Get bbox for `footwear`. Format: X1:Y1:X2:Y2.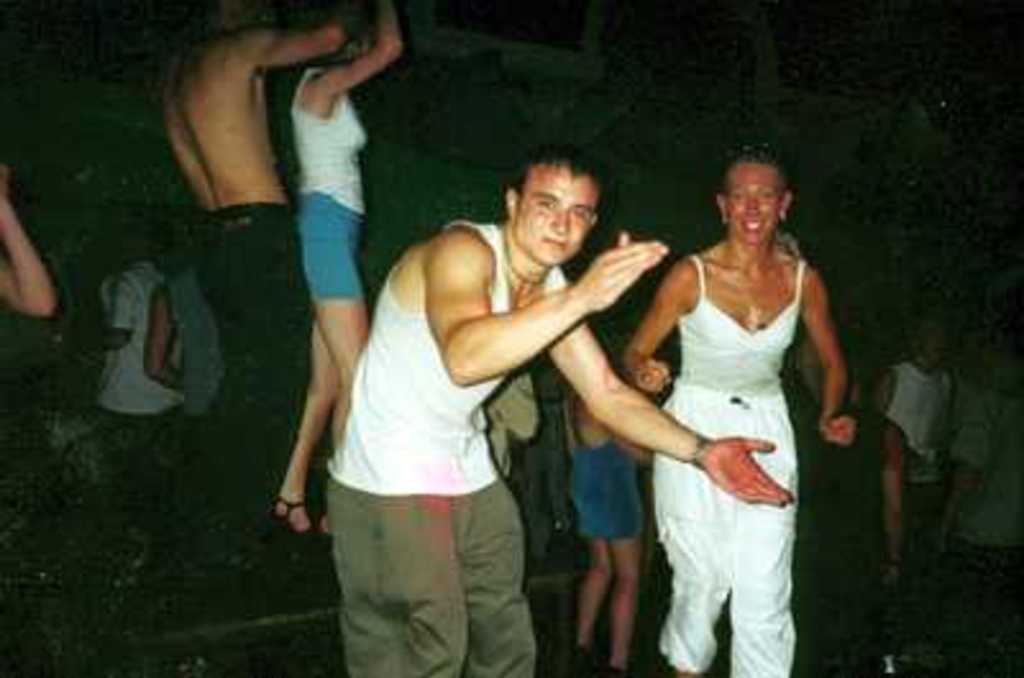
269:491:320:537.
